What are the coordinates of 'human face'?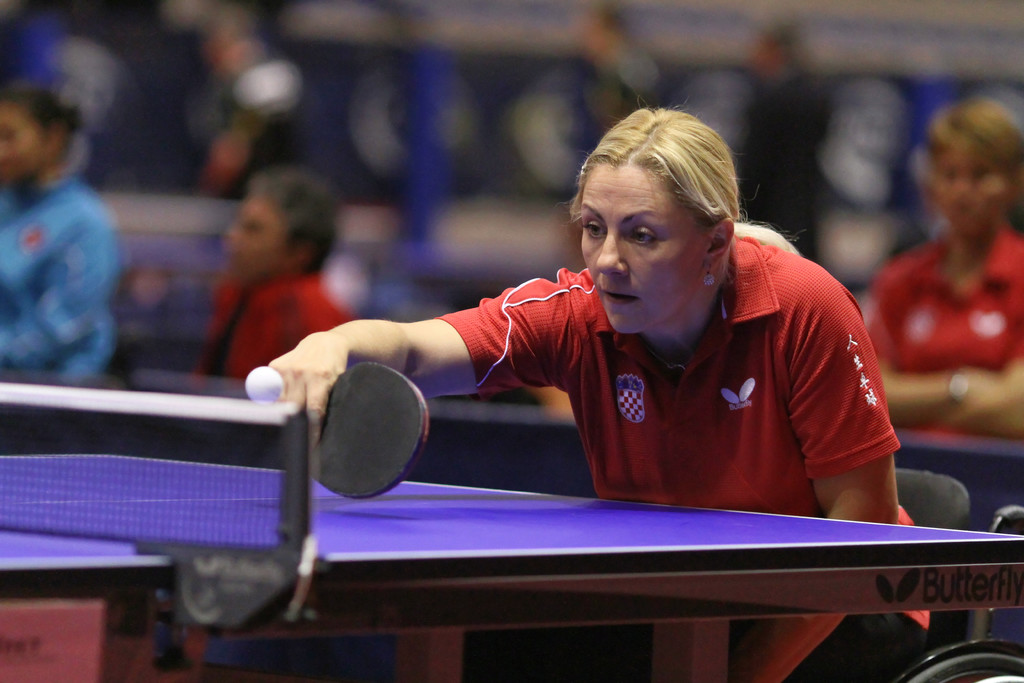
<region>934, 137, 1006, 231</region>.
